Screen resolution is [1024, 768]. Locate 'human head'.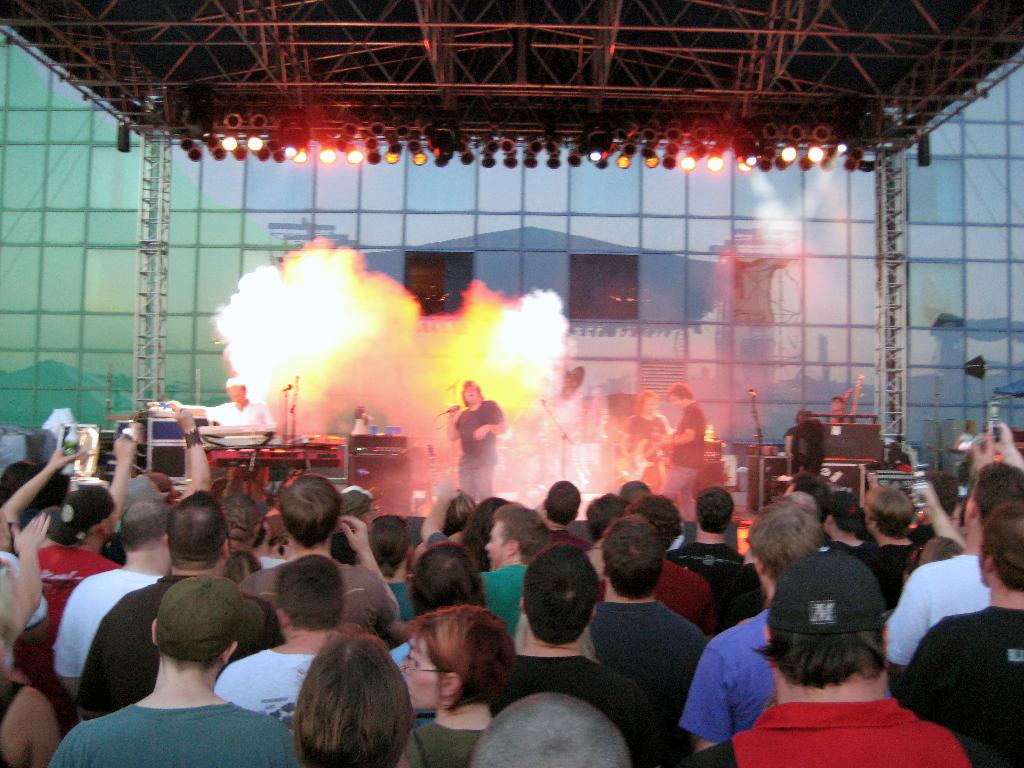
bbox=(964, 458, 1023, 539).
